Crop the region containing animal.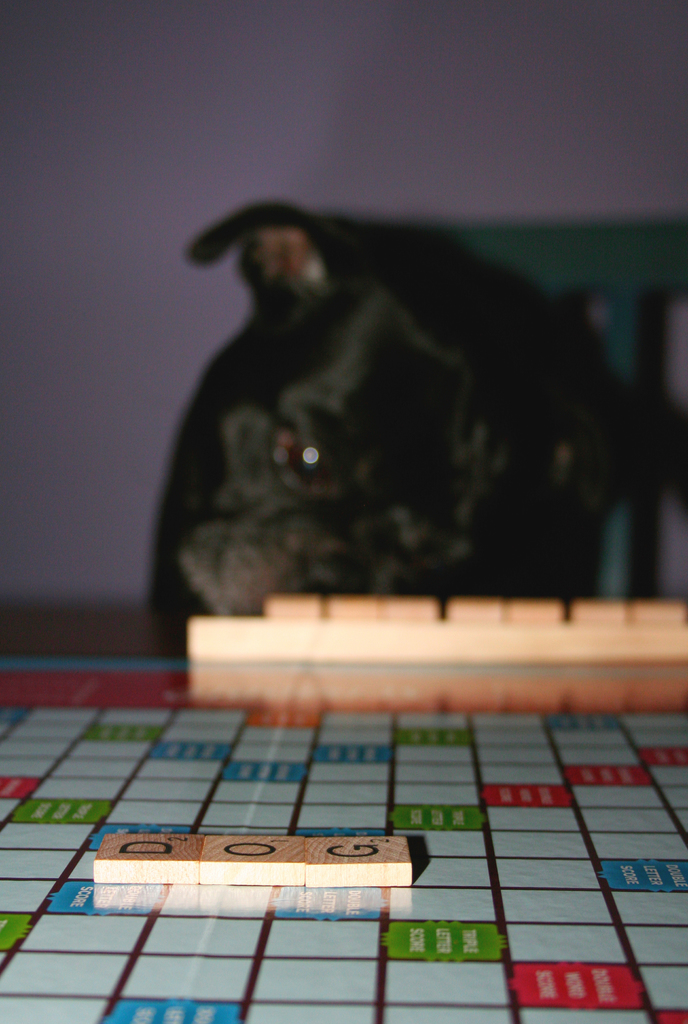
Crop region: rect(145, 198, 687, 657).
